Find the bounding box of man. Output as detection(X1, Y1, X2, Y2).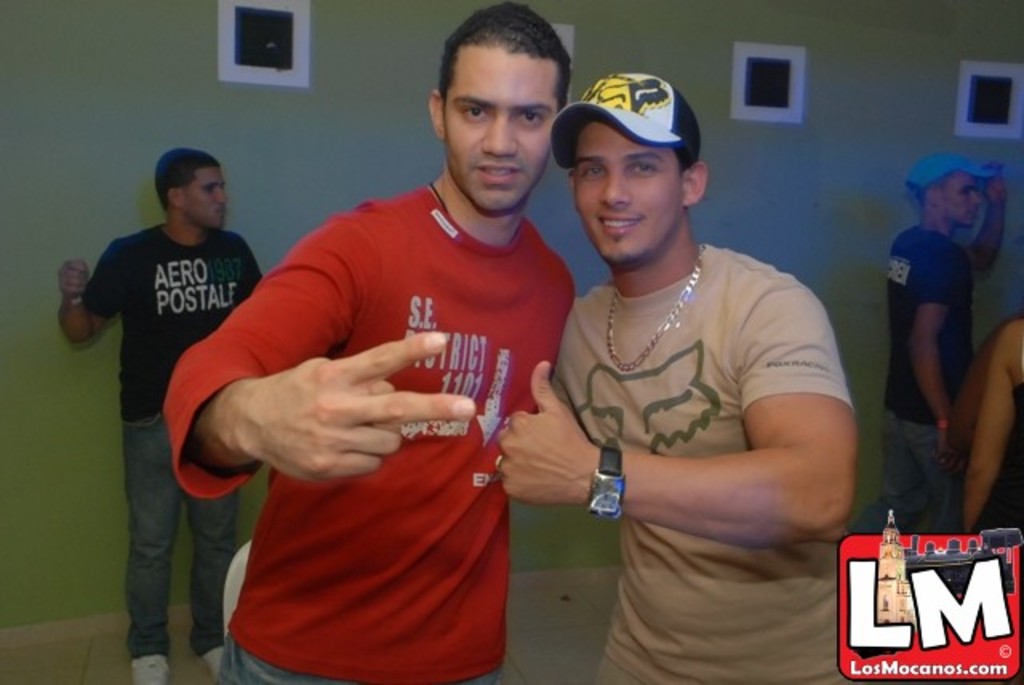
detection(842, 152, 1006, 539).
